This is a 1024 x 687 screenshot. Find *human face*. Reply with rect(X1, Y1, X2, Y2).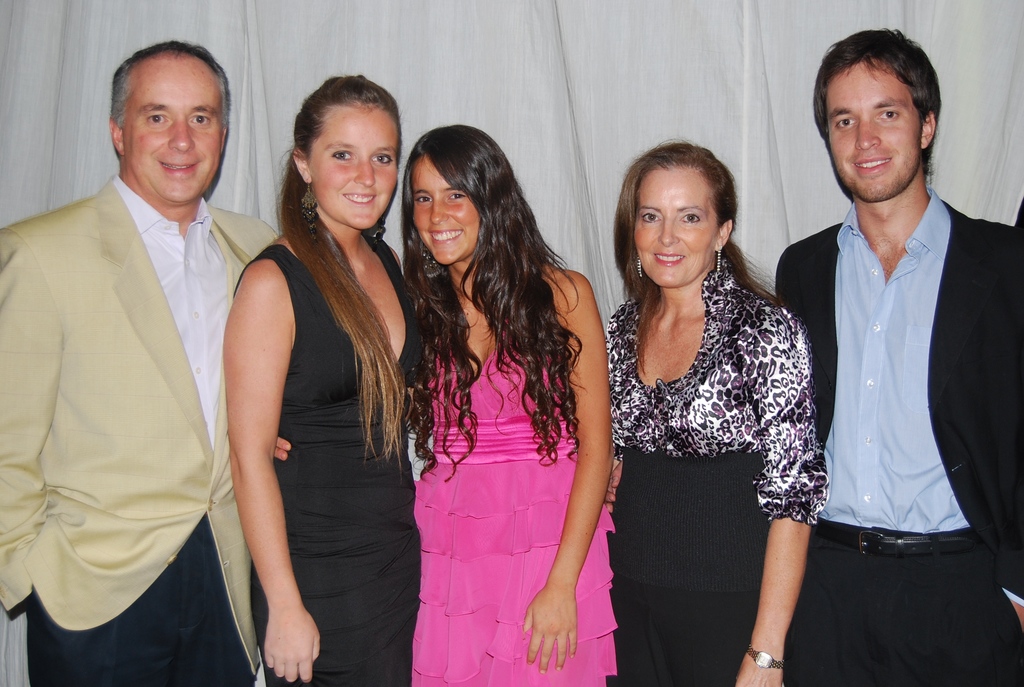
rect(829, 62, 918, 203).
